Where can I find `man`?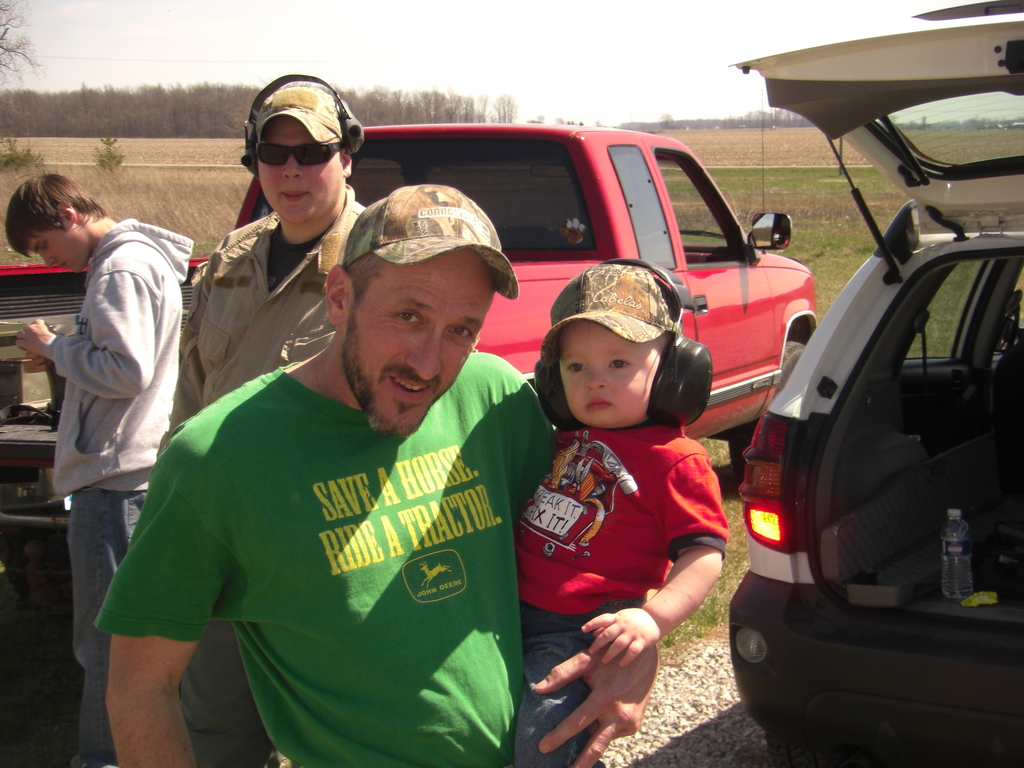
You can find it at {"x1": 113, "y1": 190, "x2": 565, "y2": 756}.
